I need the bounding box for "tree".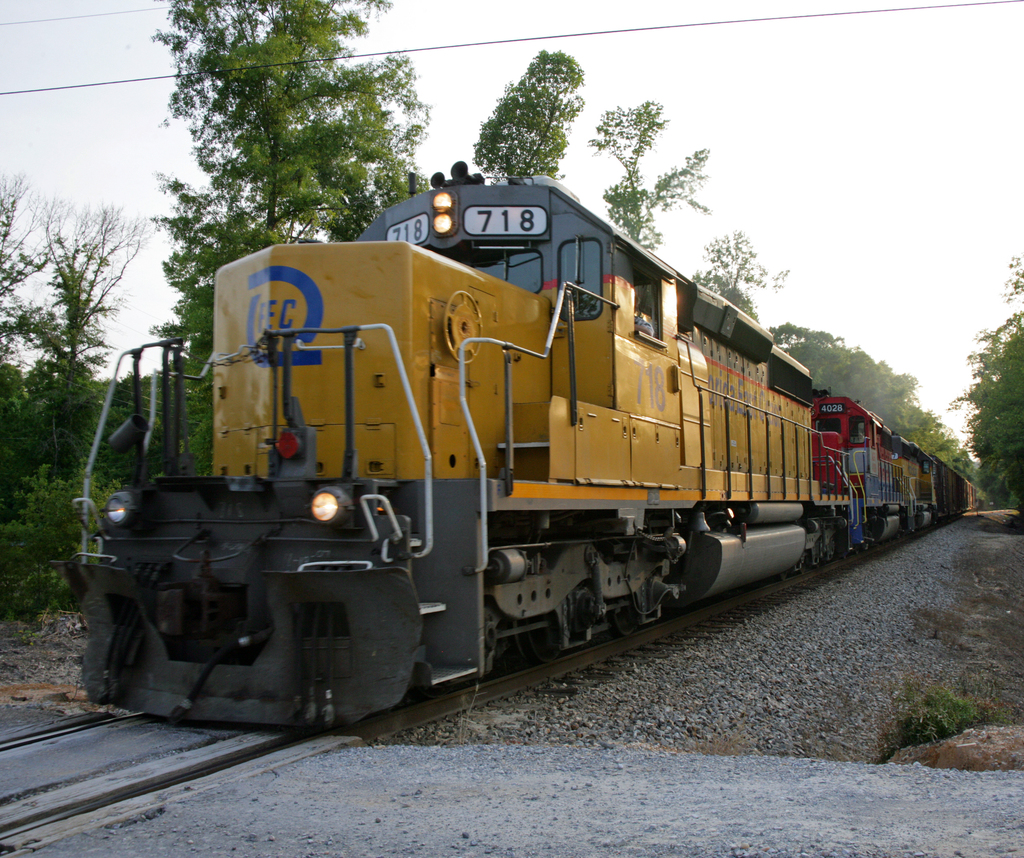
Here it is: <bbox>482, 54, 594, 161</bbox>.
